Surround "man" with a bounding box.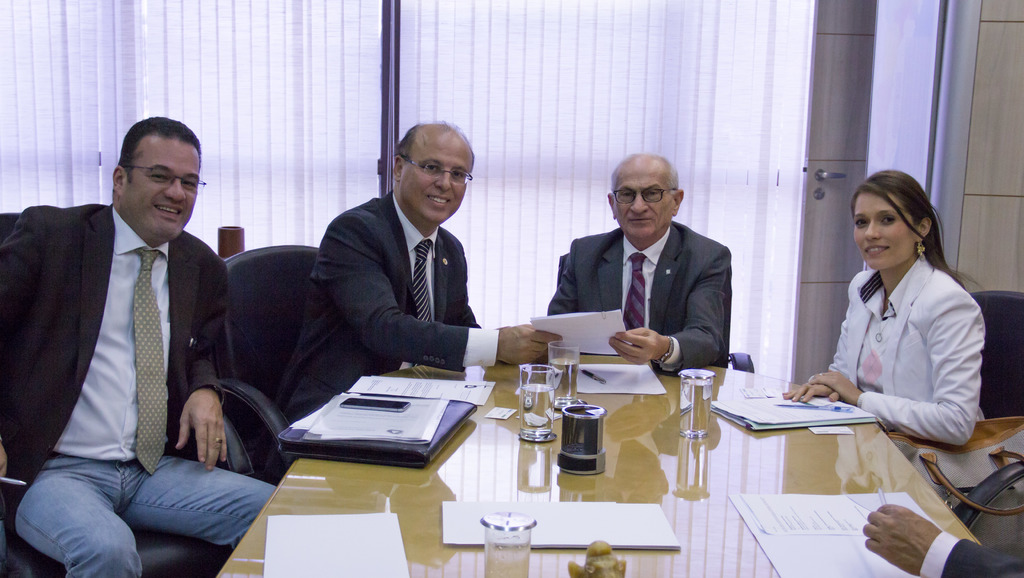
(543,155,733,376).
